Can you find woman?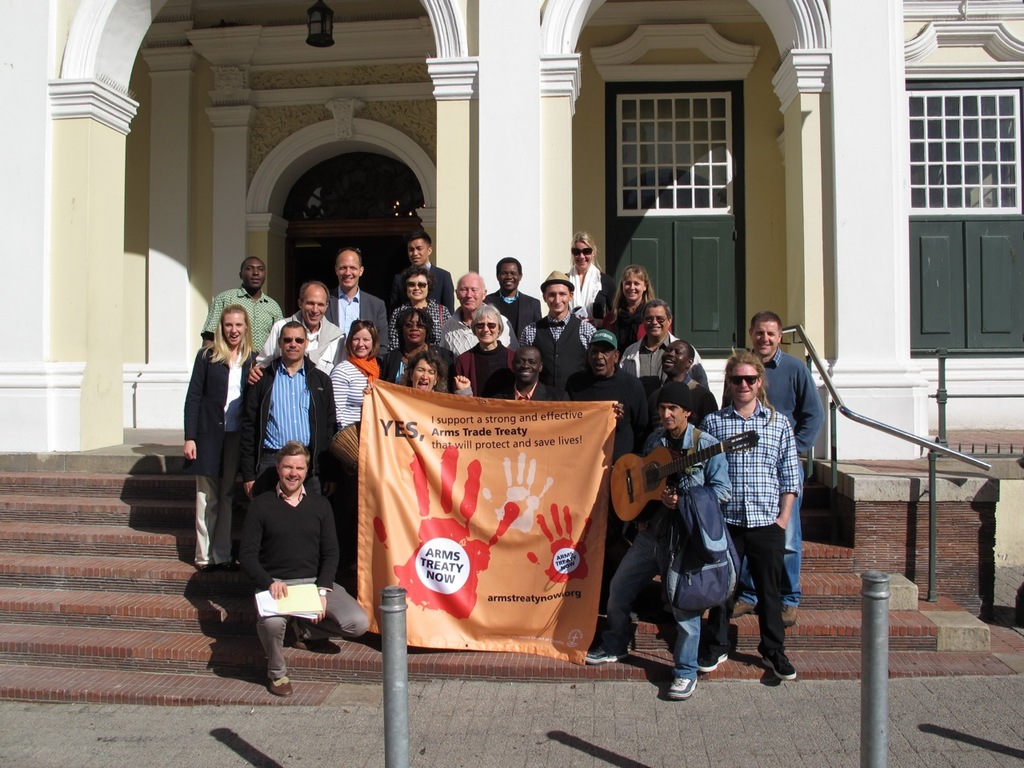
Yes, bounding box: pyautogui.locateOnScreen(333, 318, 389, 434).
